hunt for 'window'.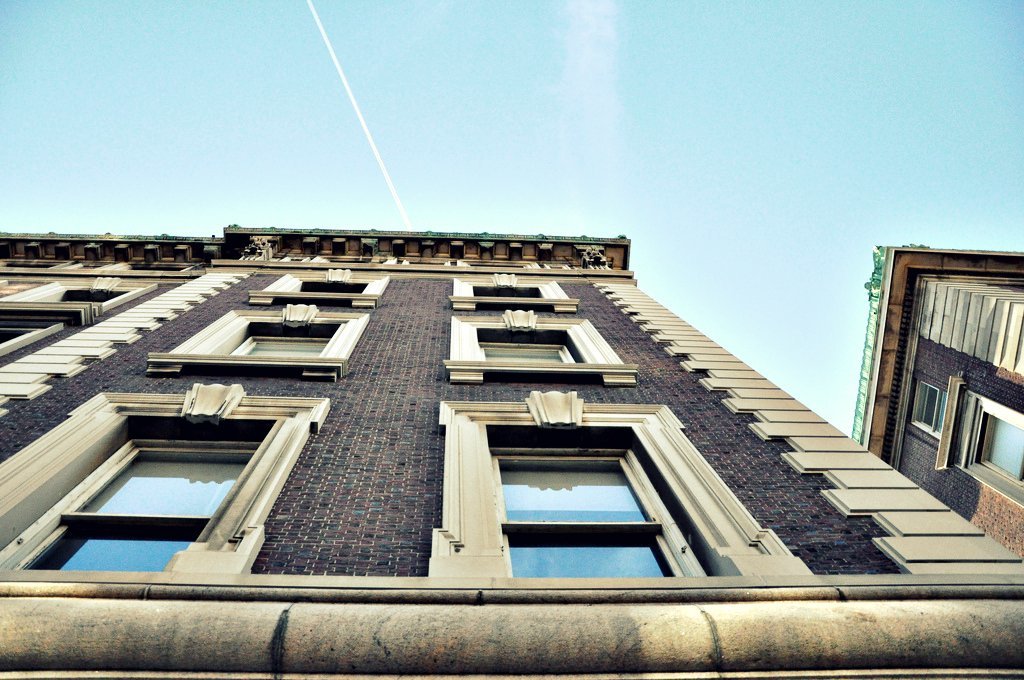
Hunted down at 244,266,393,310.
